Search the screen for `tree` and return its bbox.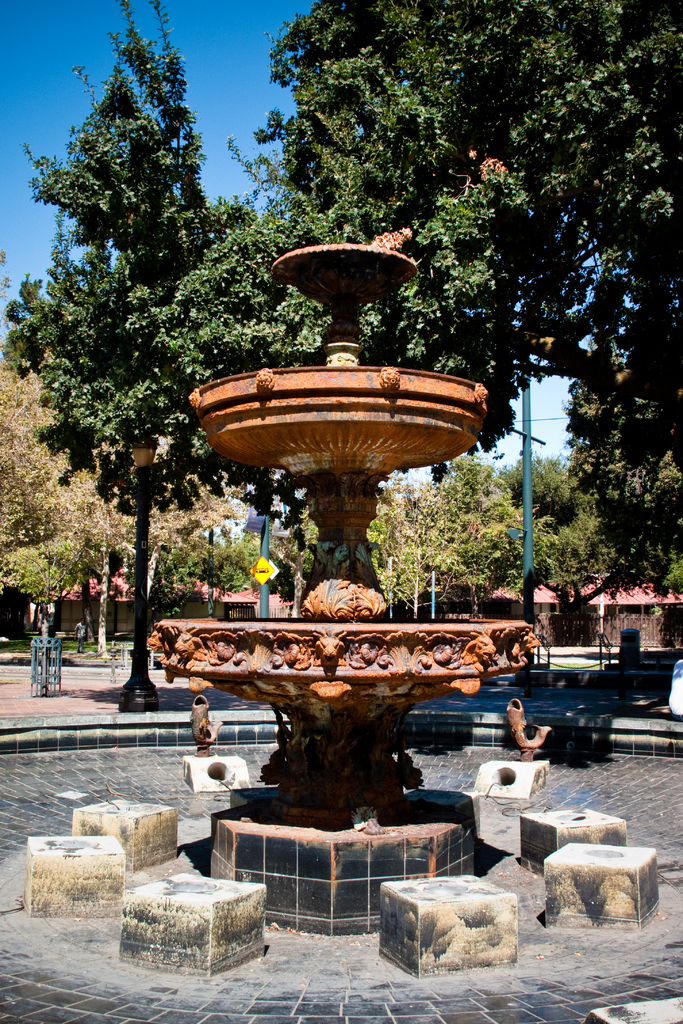
Found: [488,499,554,621].
